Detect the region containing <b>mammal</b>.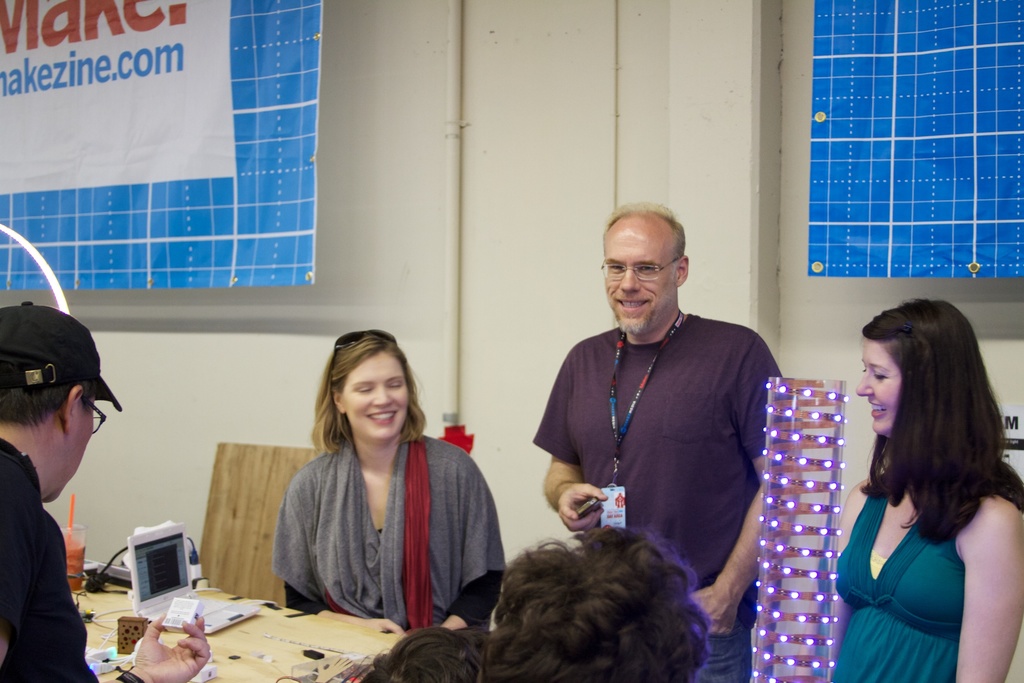
pyautogui.locateOnScreen(531, 197, 812, 682).
